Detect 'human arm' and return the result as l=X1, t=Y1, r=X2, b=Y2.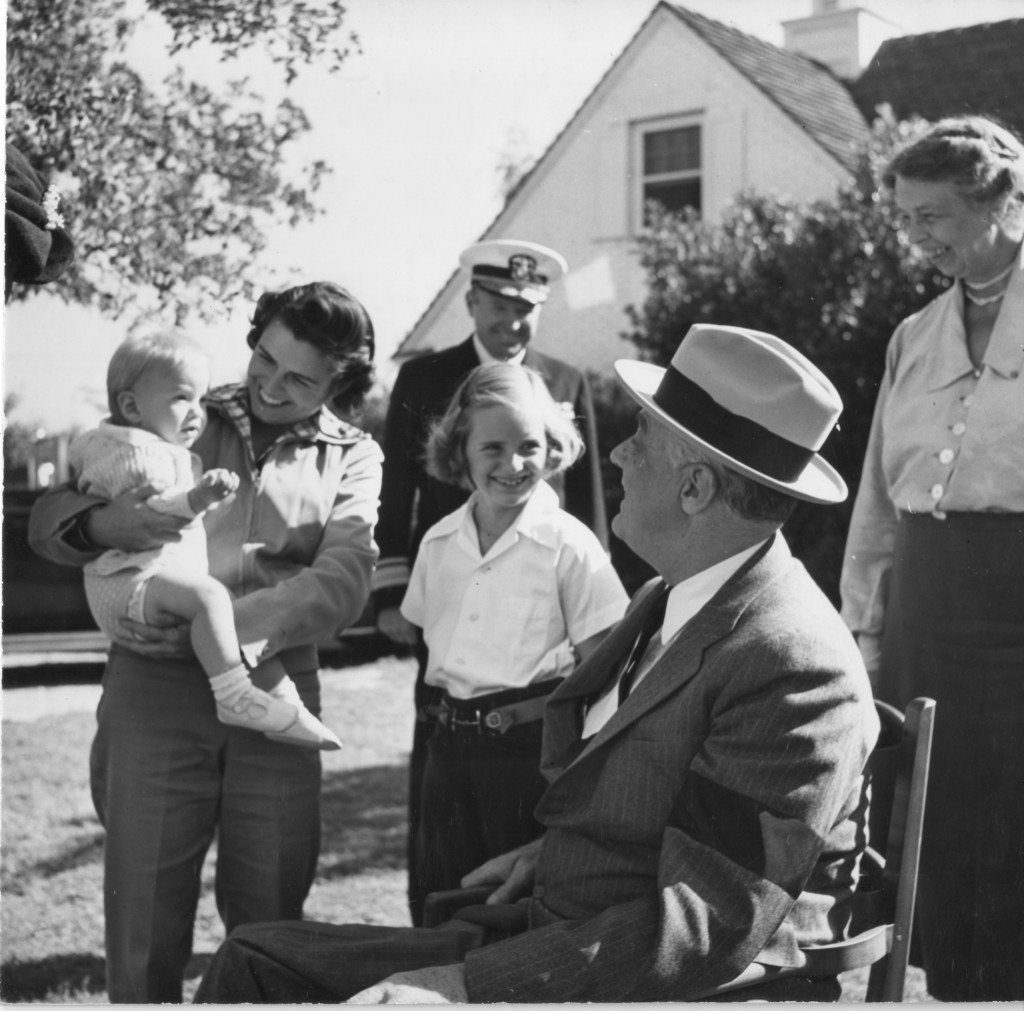
l=111, t=431, r=390, b=664.
